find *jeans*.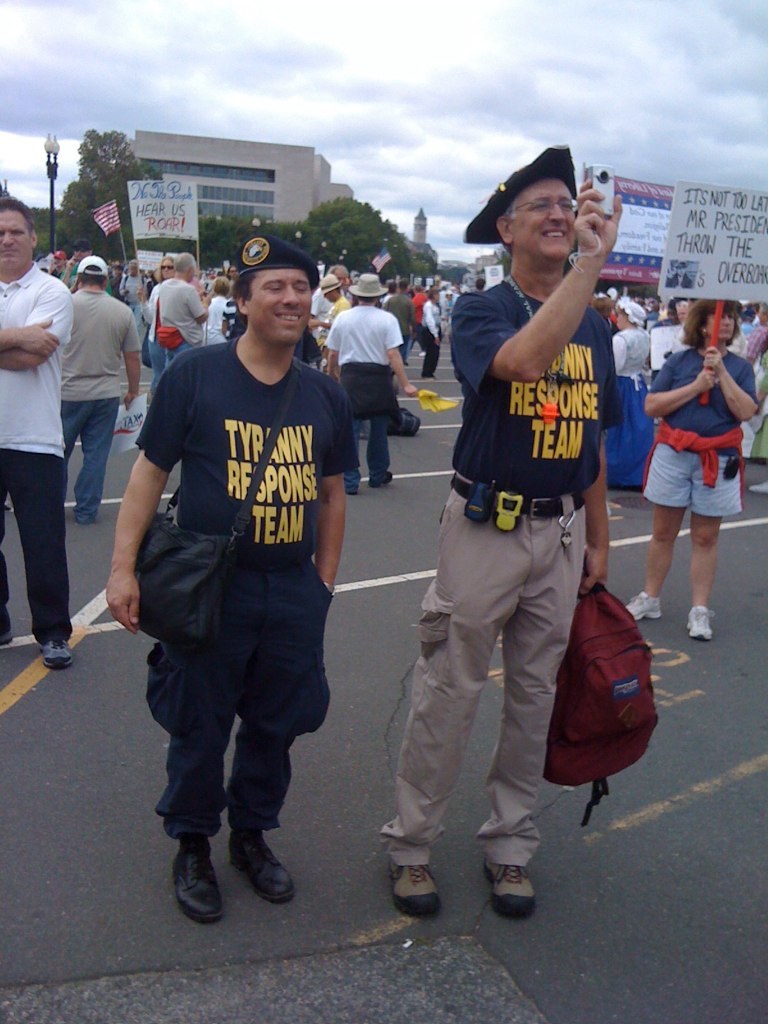
box(345, 417, 390, 497).
